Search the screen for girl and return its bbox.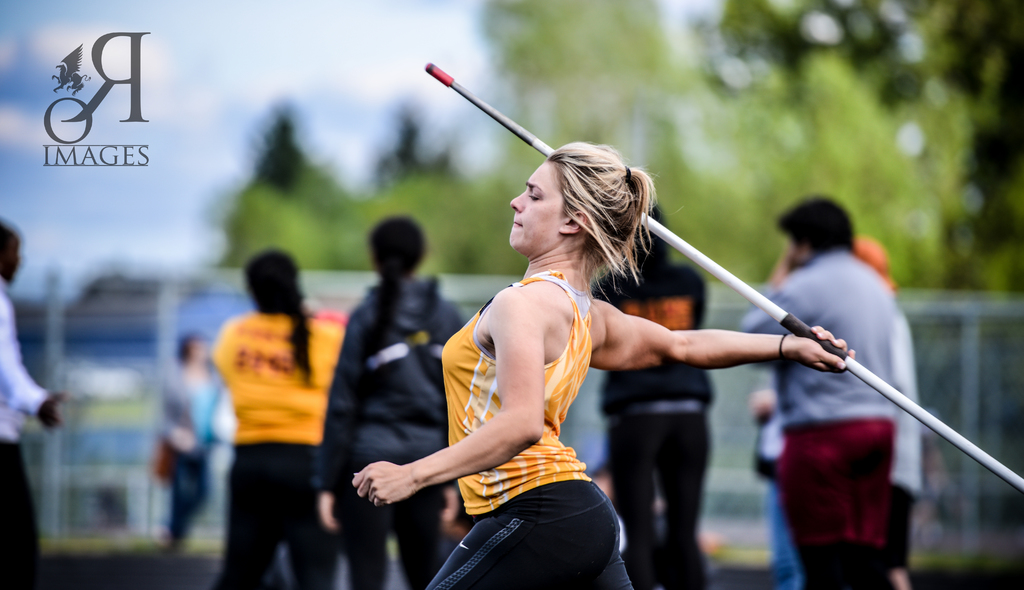
Found: (x1=313, y1=212, x2=467, y2=589).
